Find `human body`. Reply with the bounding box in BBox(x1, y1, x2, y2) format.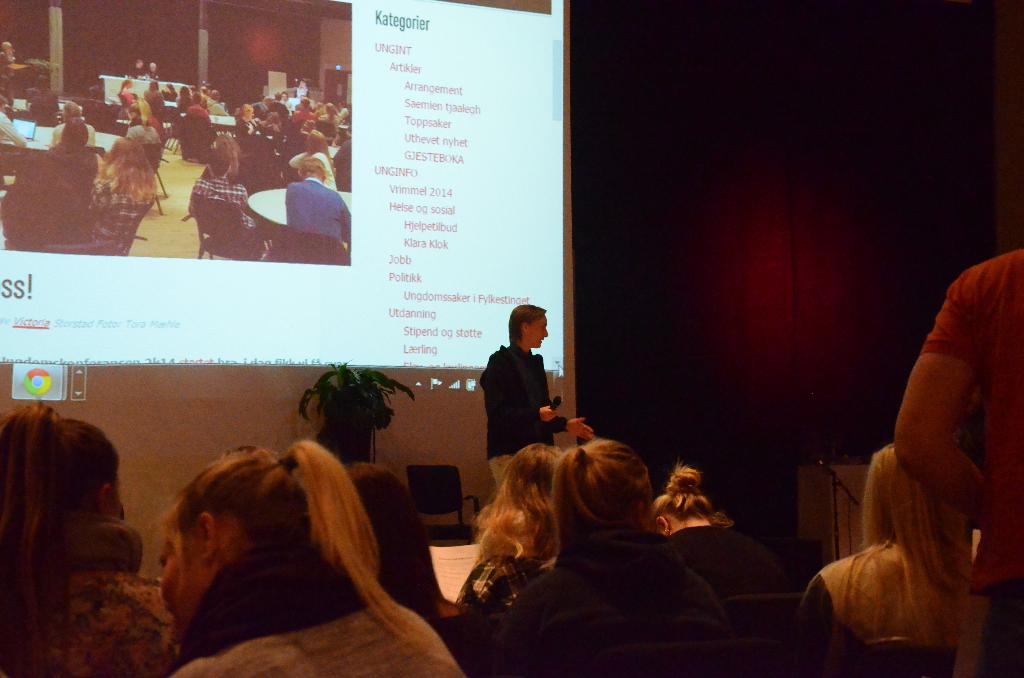
BBox(644, 463, 729, 586).
